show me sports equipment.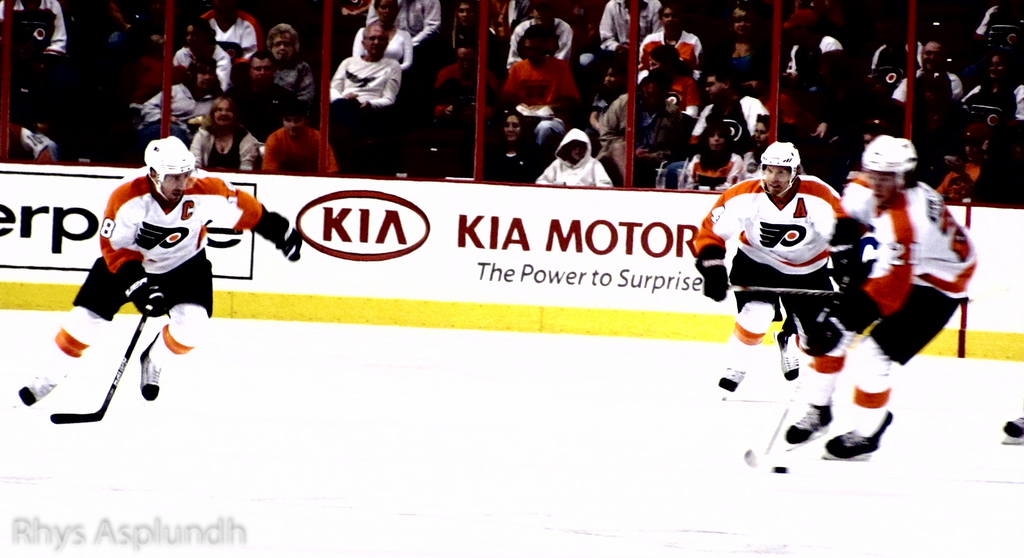
sports equipment is here: bbox(858, 135, 920, 188).
